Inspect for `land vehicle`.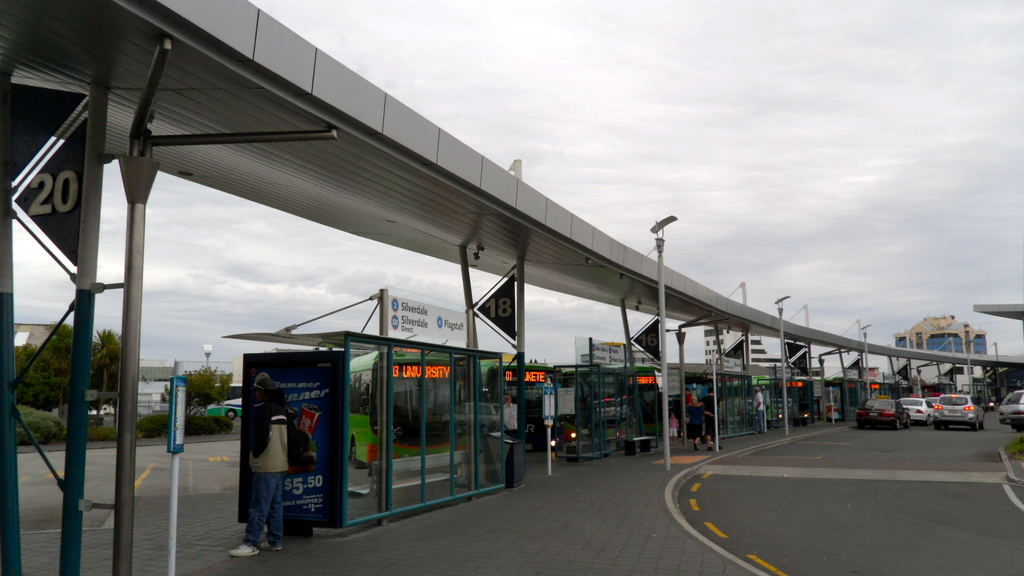
Inspection: crop(900, 396, 934, 426).
